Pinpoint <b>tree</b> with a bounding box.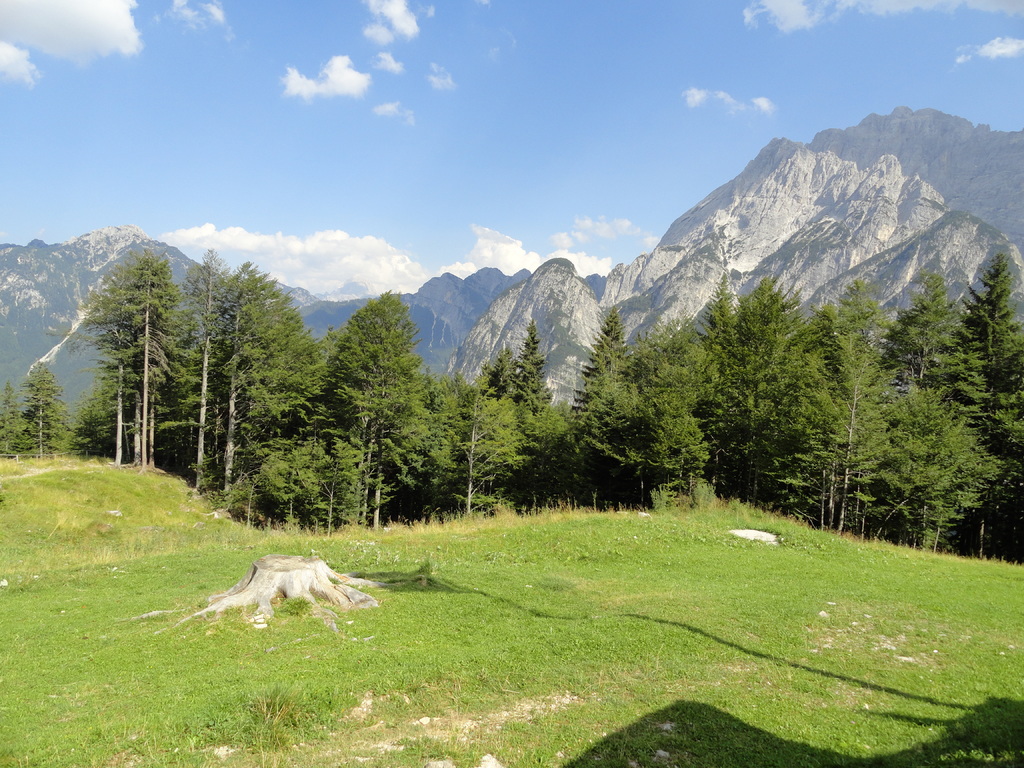
362:375:440:522.
